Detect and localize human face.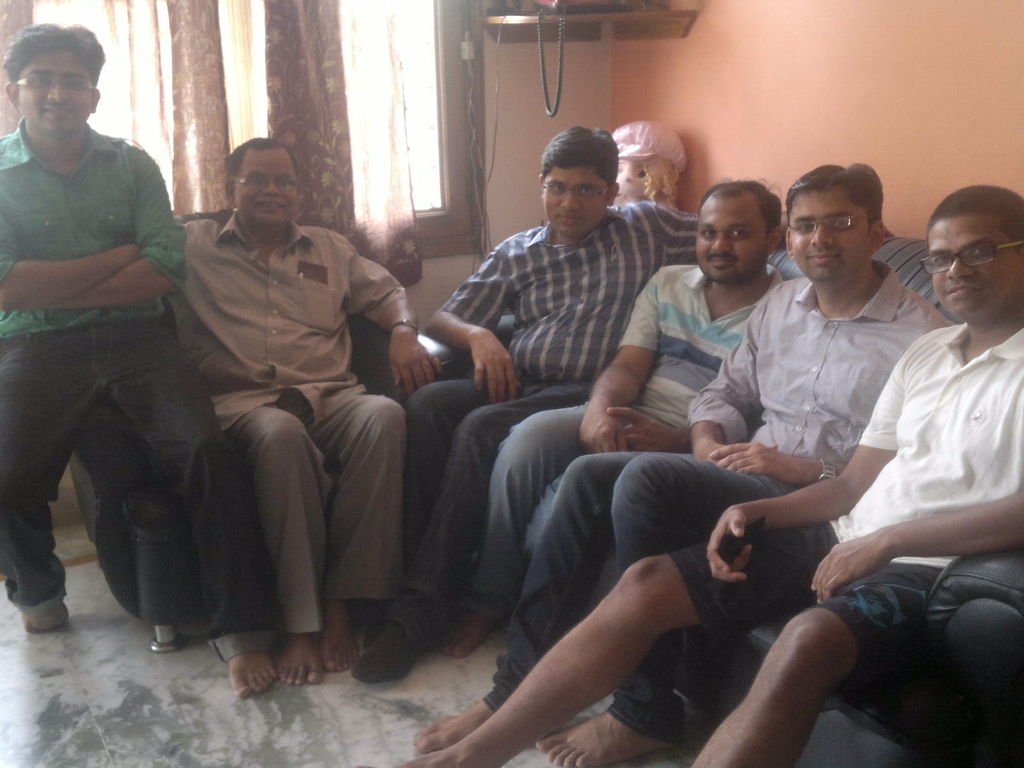
Localized at 540 168 608 236.
